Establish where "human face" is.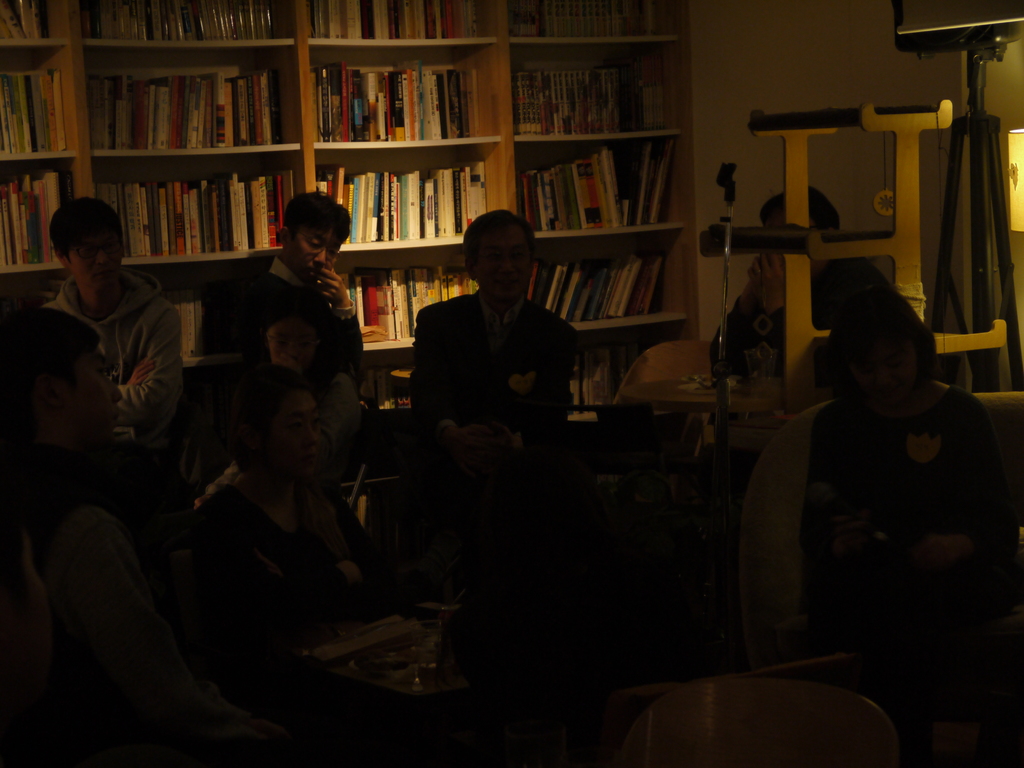
Established at {"left": 848, "top": 340, "right": 915, "bottom": 404}.
